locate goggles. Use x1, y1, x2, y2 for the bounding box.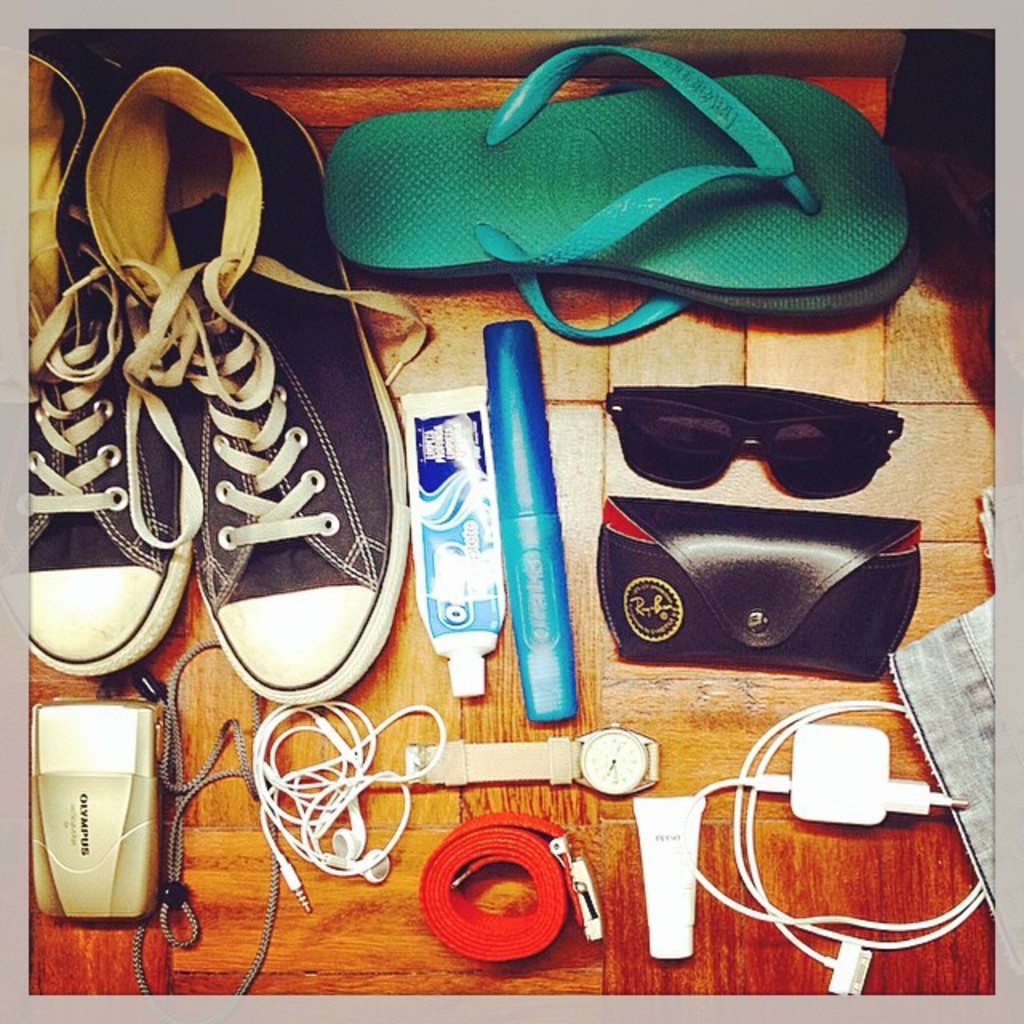
605, 386, 904, 496.
